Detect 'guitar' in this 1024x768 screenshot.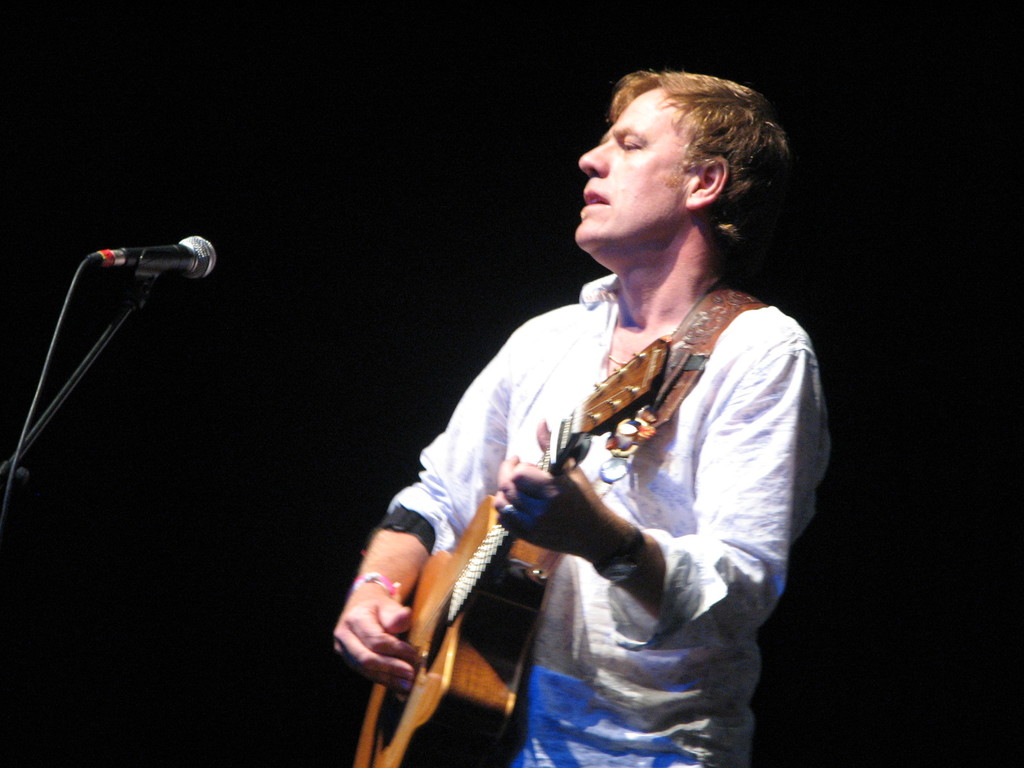
Detection: rect(346, 327, 684, 767).
